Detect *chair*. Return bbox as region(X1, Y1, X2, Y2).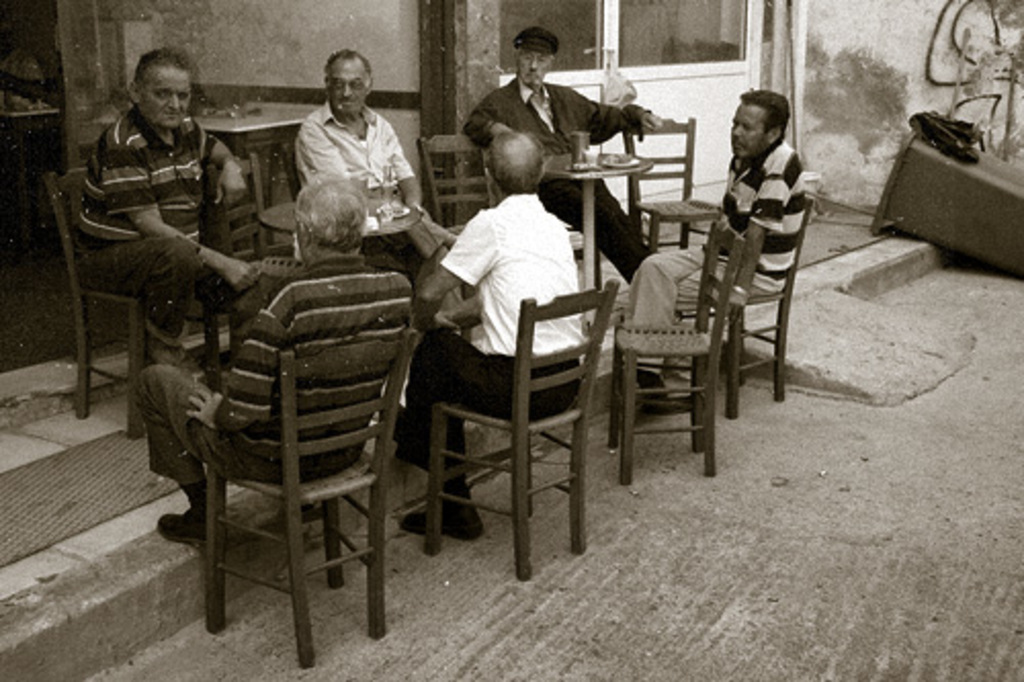
region(176, 328, 424, 670).
